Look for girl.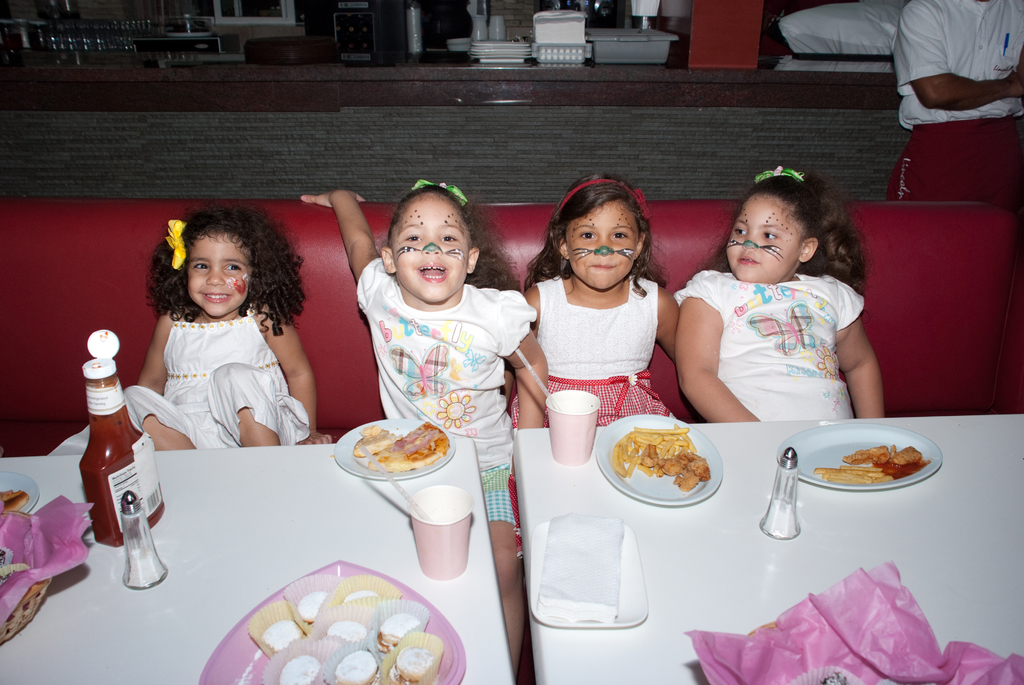
Found: rect(676, 168, 886, 424).
